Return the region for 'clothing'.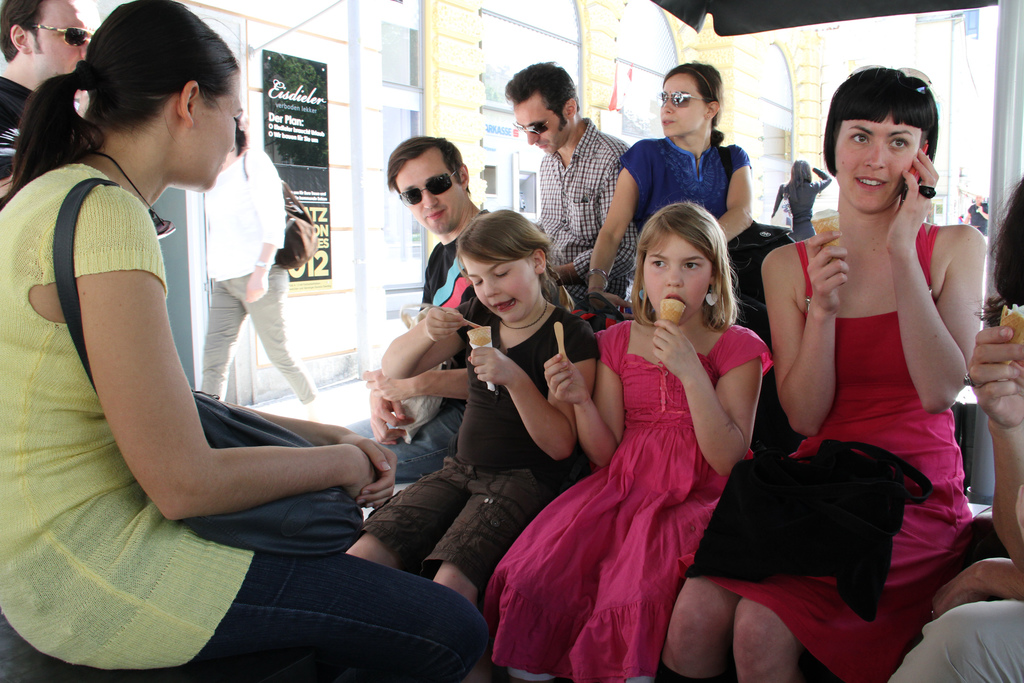
Rect(674, 202, 966, 682).
